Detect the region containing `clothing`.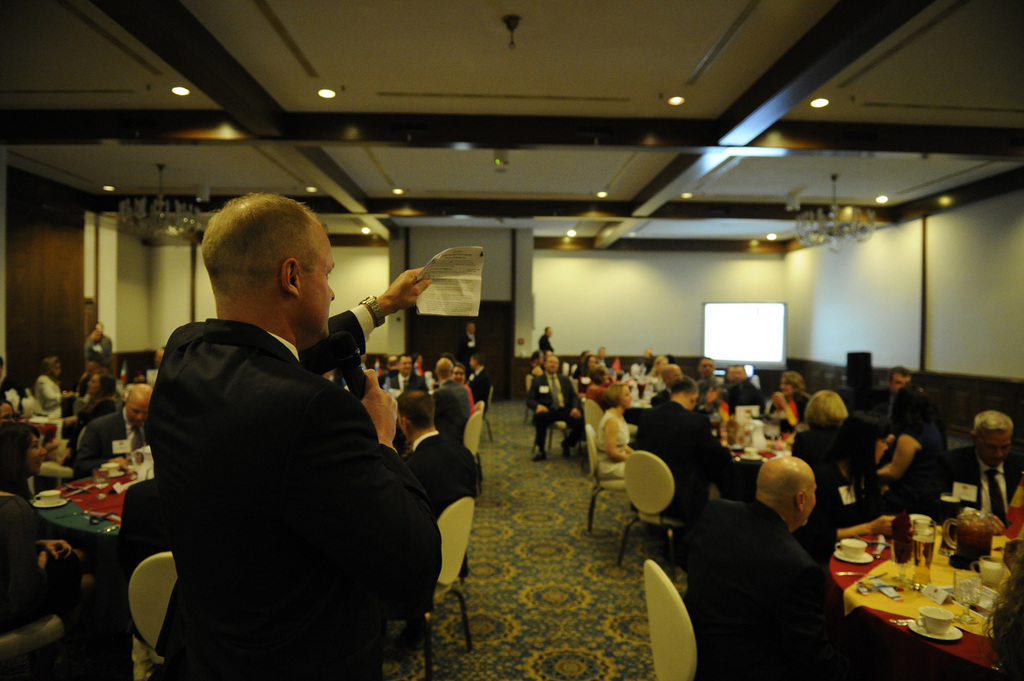
912,444,1023,528.
